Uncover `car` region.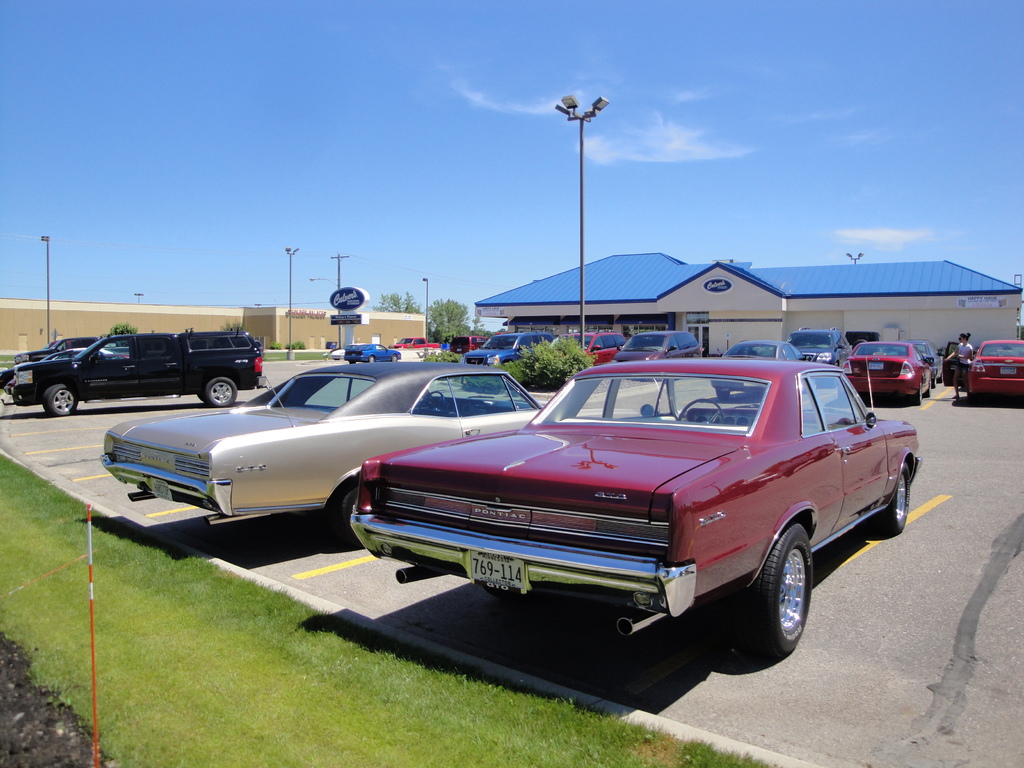
Uncovered: region(969, 340, 1023, 392).
